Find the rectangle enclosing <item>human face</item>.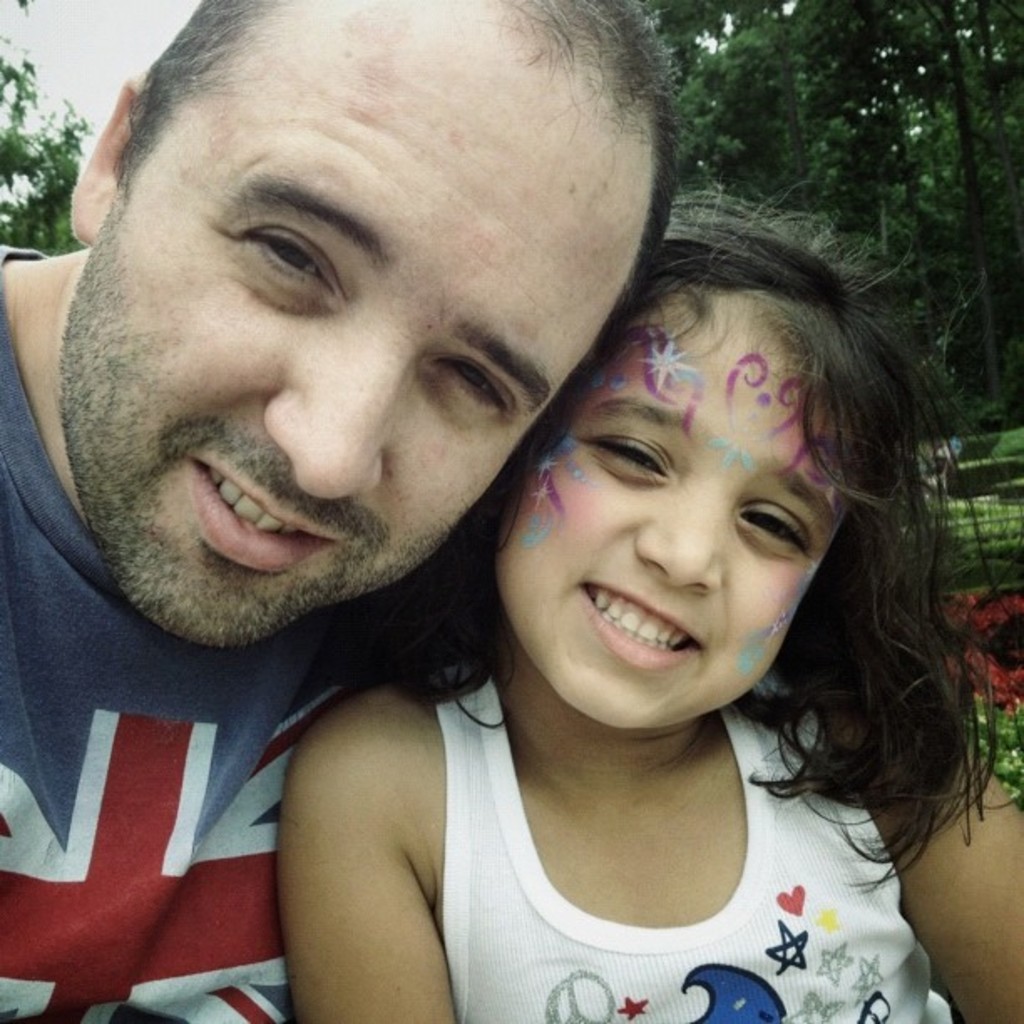
rect(497, 315, 853, 728).
